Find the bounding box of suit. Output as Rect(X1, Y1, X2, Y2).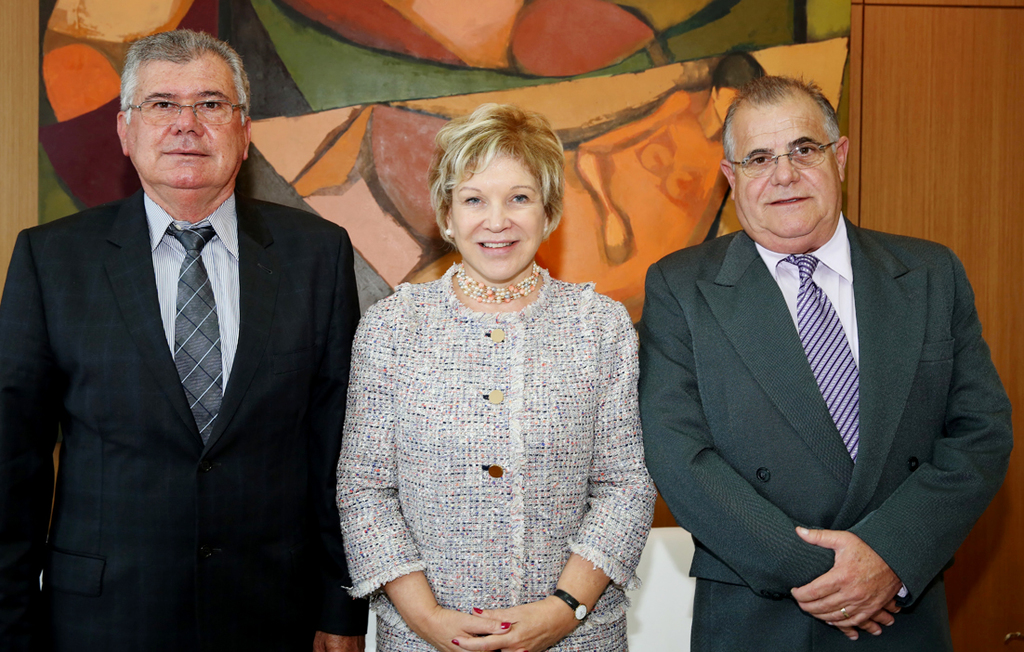
Rect(631, 107, 1000, 647).
